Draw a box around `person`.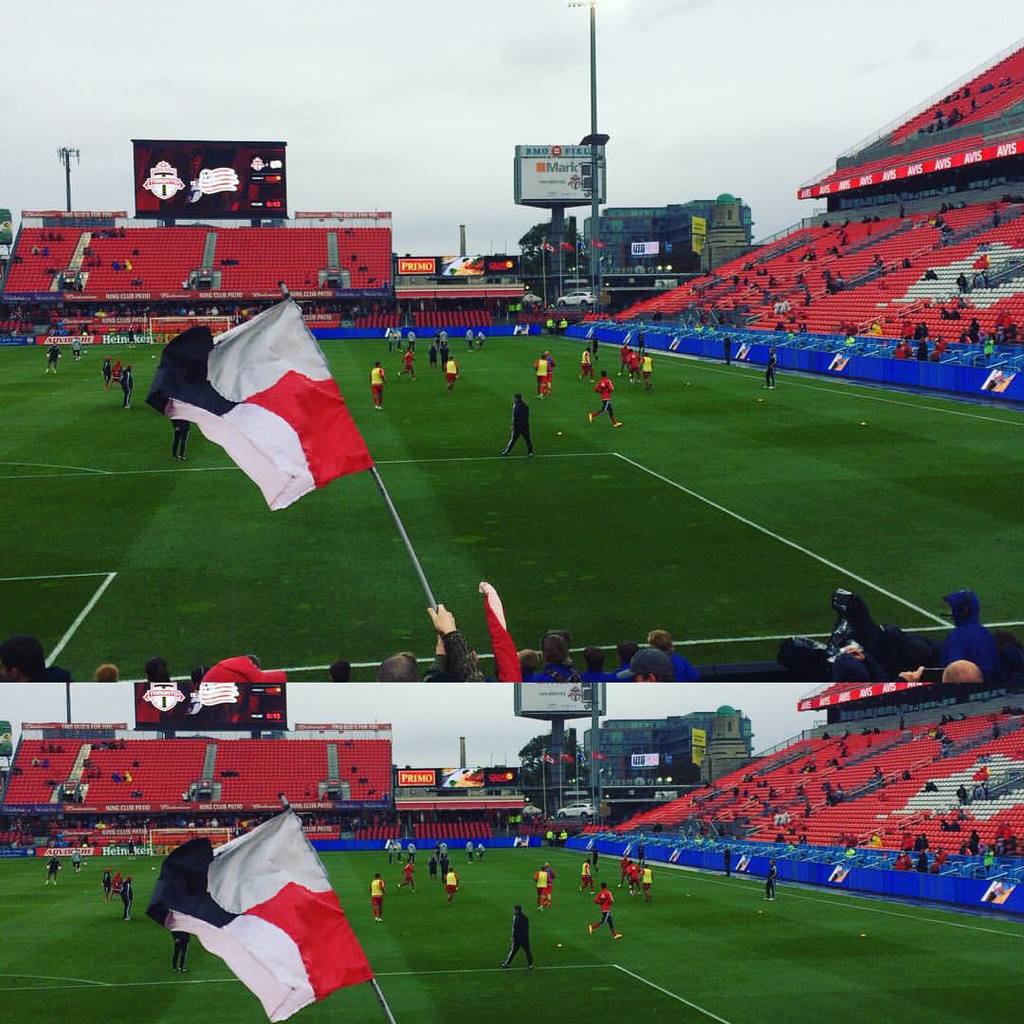
bbox=[383, 836, 393, 868].
